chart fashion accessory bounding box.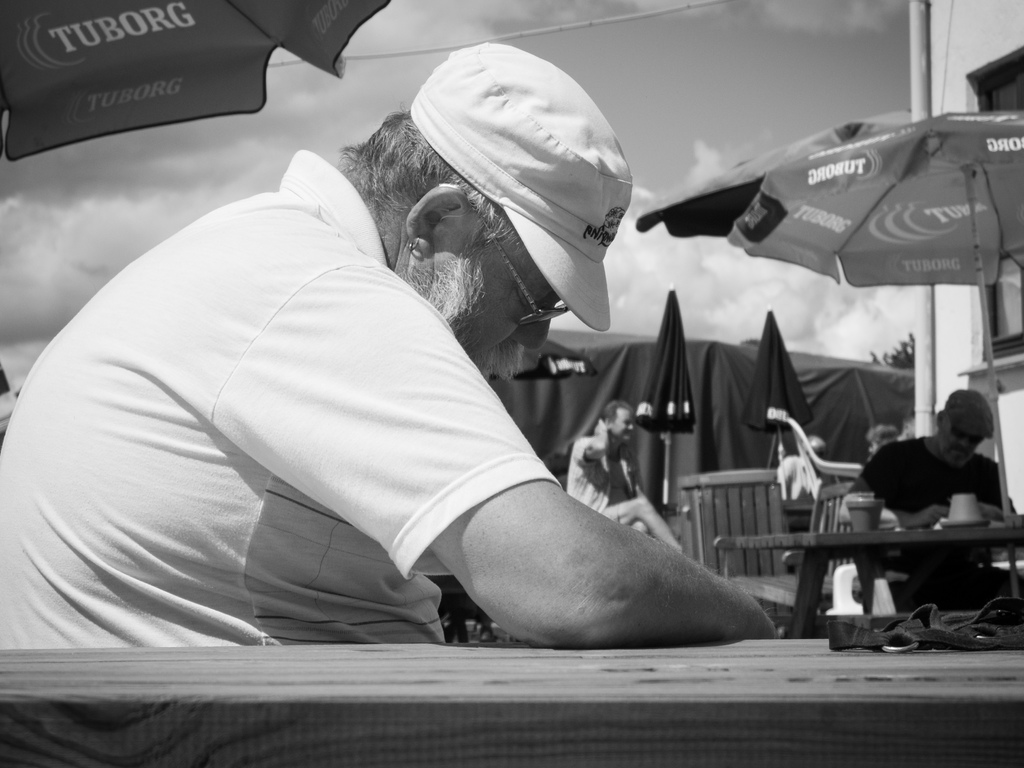
Charted: bbox=(413, 39, 635, 332).
